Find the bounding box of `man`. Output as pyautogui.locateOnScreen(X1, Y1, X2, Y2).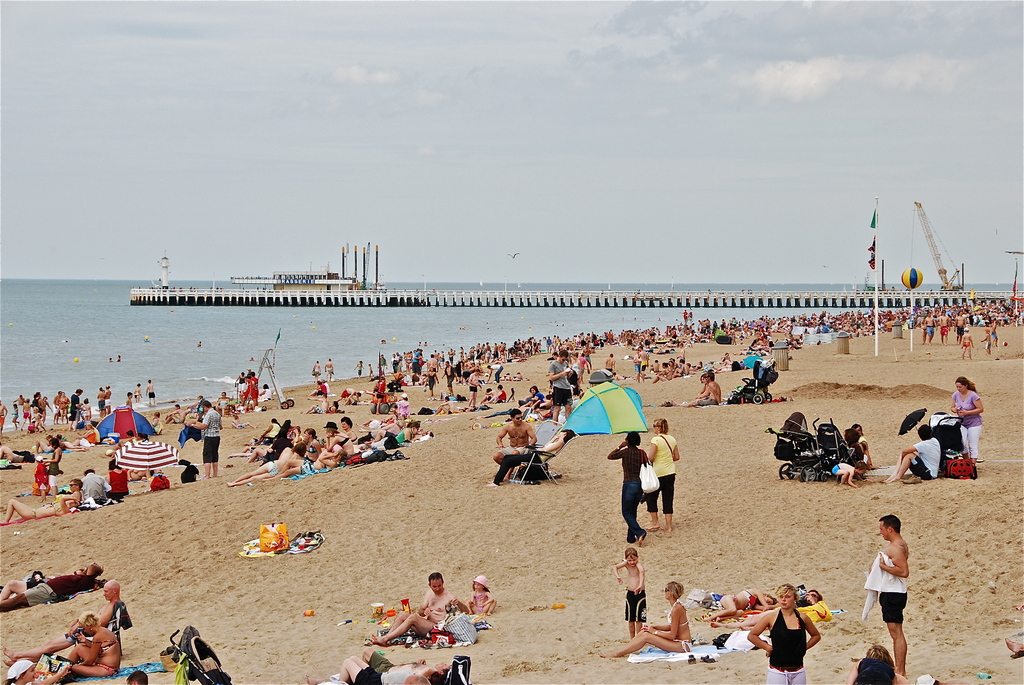
pyautogui.locateOnScreen(0, 400, 8, 436).
